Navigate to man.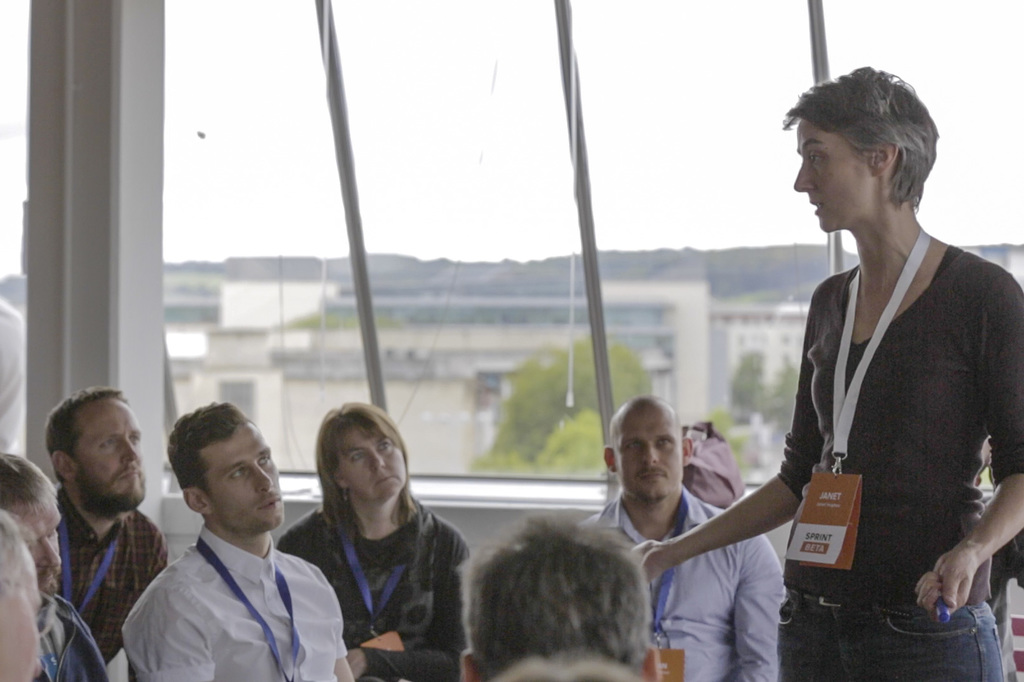
Navigation target: [47, 386, 169, 681].
